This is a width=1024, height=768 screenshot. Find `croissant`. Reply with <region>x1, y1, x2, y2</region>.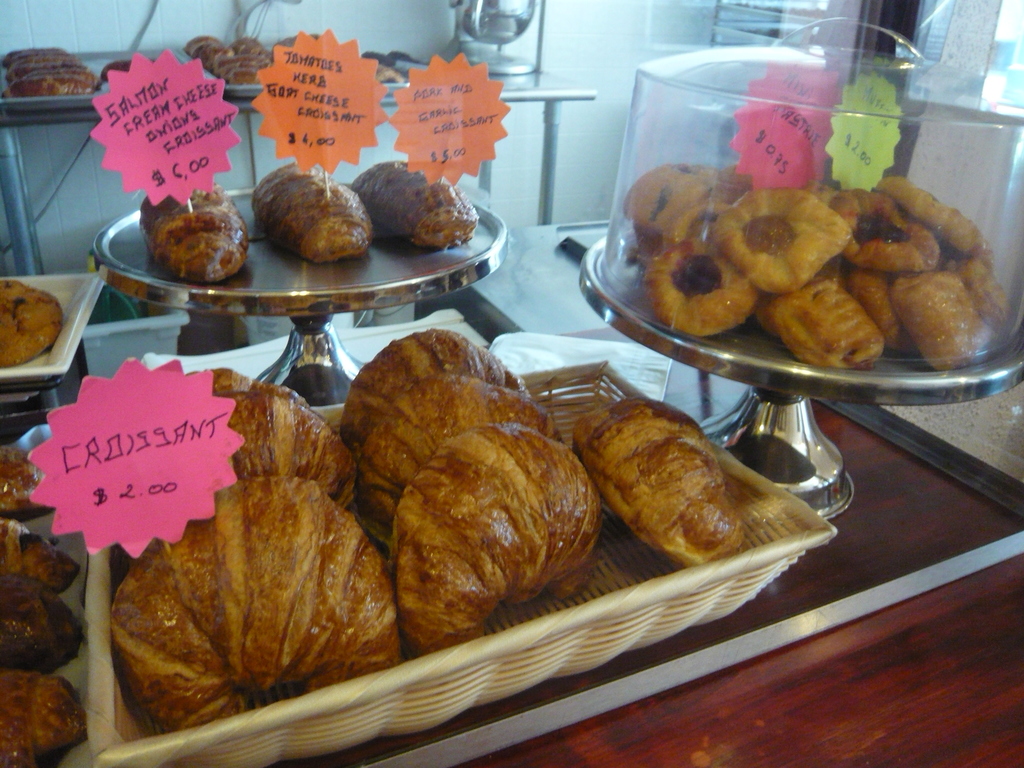
<region>338, 328, 534, 455</region>.
